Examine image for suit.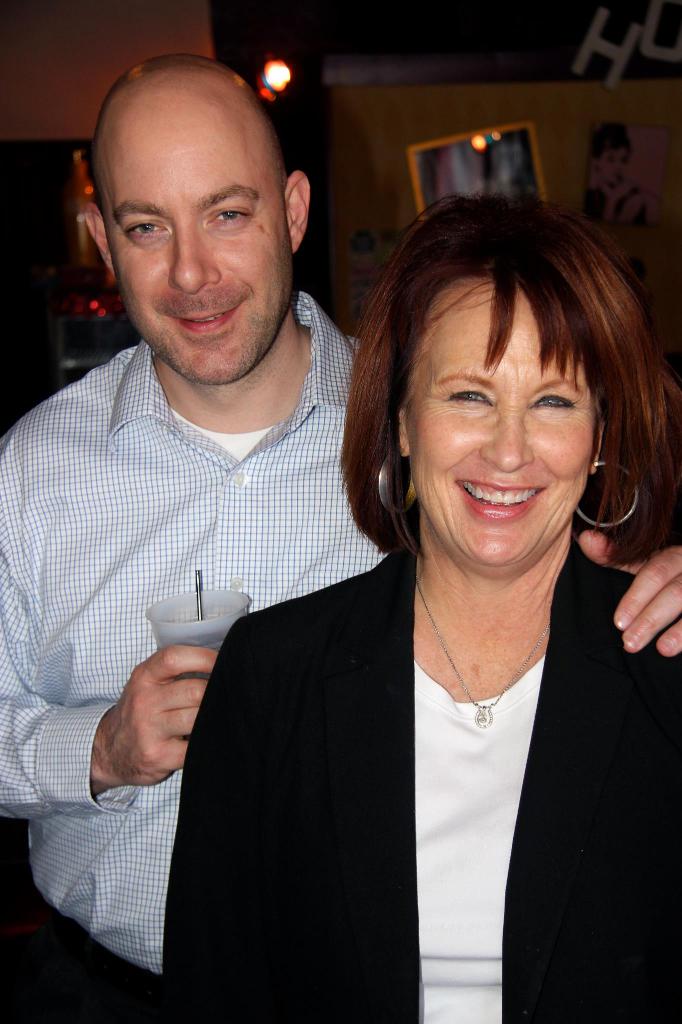
Examination result: region(163, 540, 681, 1023).
